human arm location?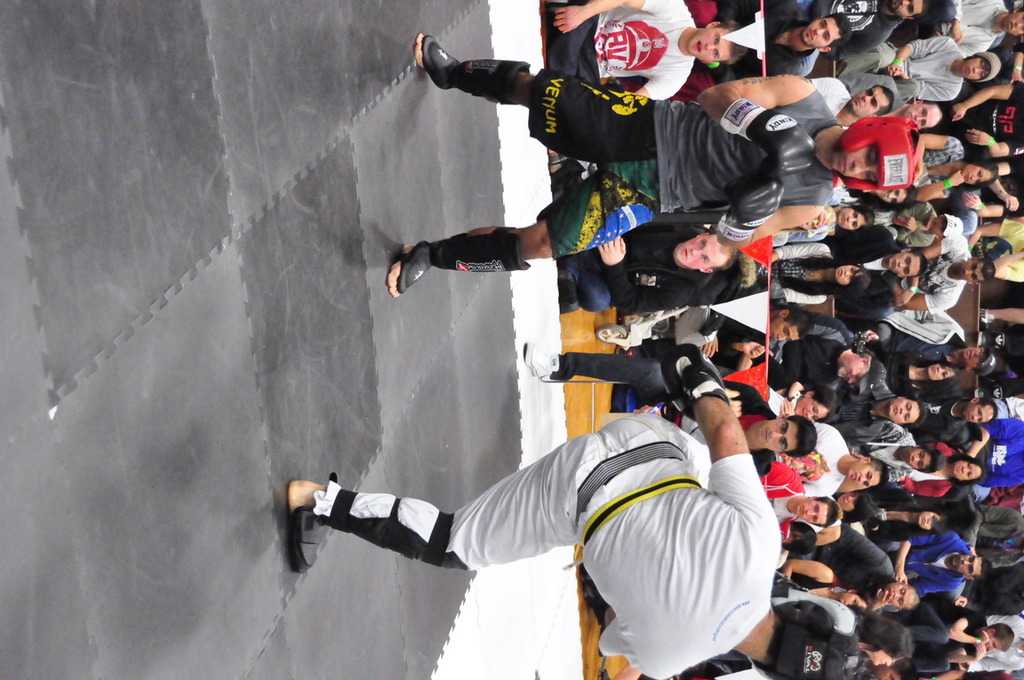
710, 172, 835, 253
